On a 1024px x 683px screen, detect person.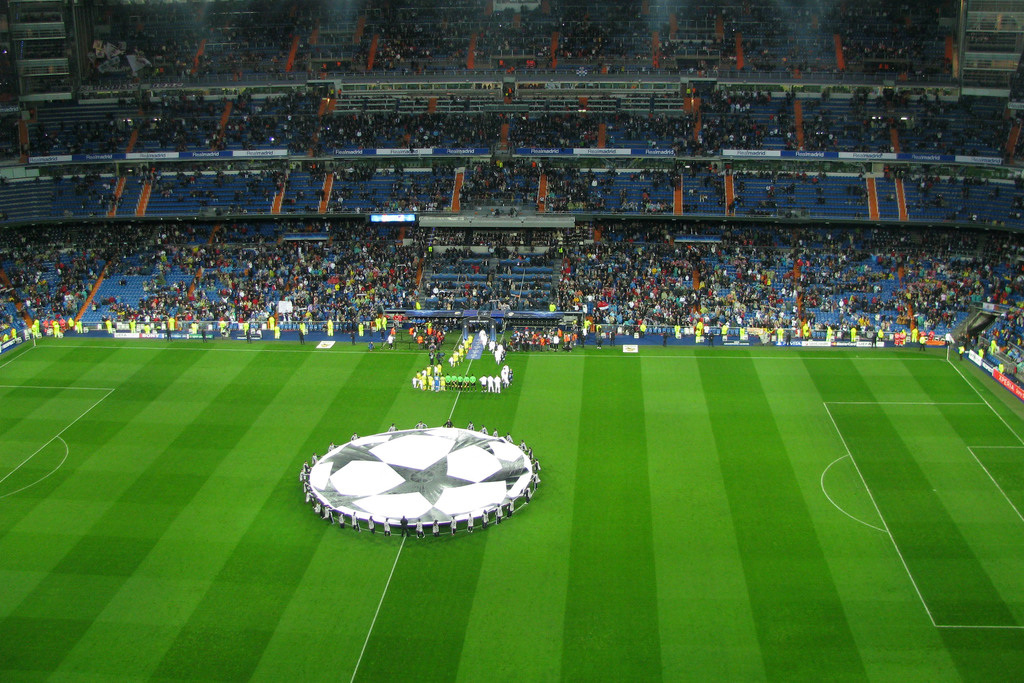
369, 514, 376, 532.
